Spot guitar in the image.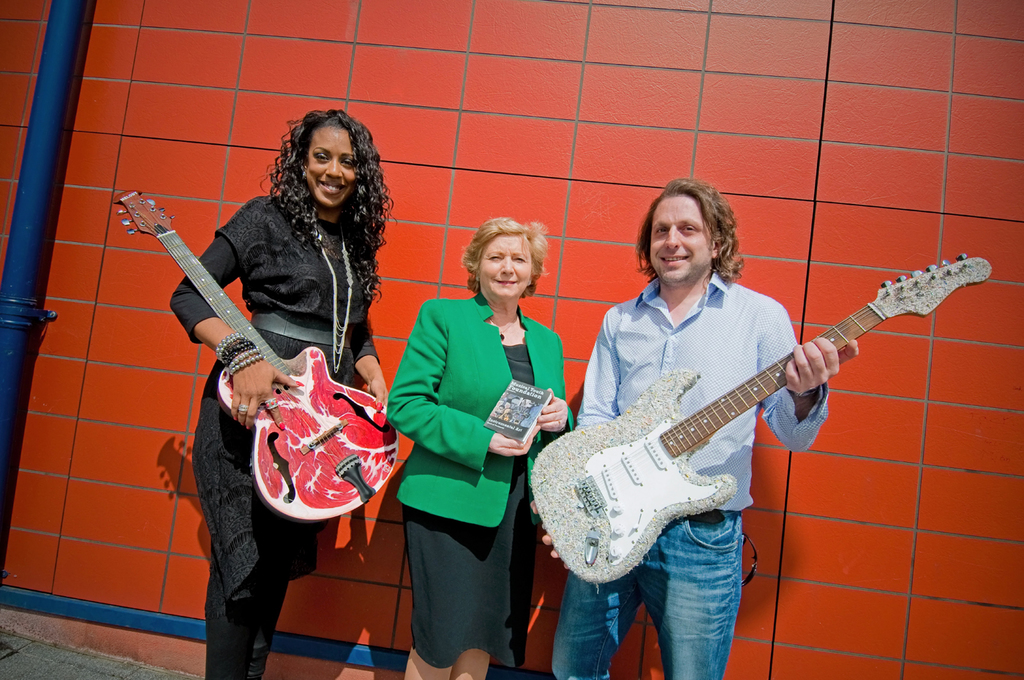
guitar found at {"x1": 126, "y1": 186, "x2": 391, "y2": 568}.
